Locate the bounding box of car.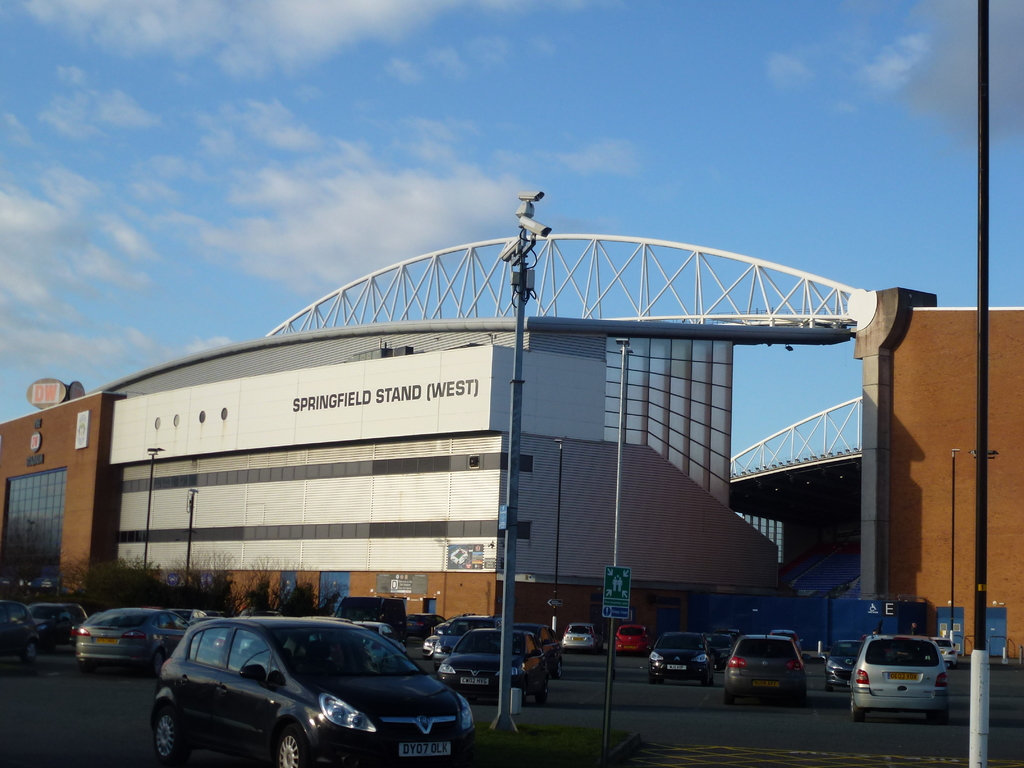
Bounding box: bbox=[430, 611, 499, 663].
